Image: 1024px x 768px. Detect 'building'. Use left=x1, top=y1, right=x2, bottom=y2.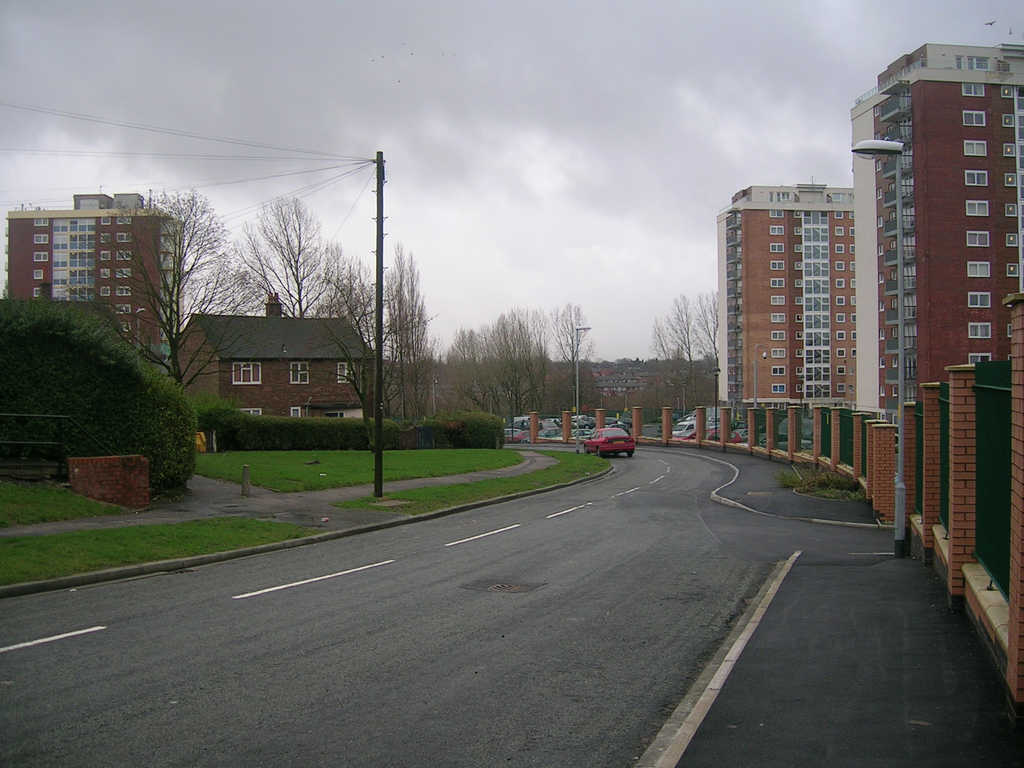
left=5, top=190, right=189, bottom=364.
